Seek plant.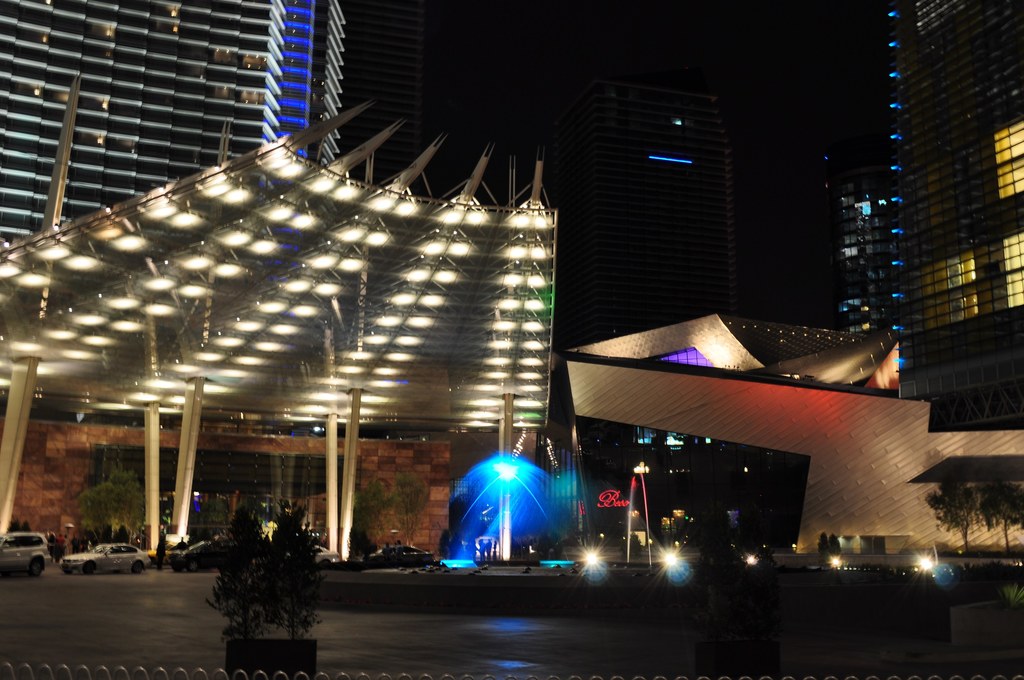
BBox(211, 490, 275, 650).
